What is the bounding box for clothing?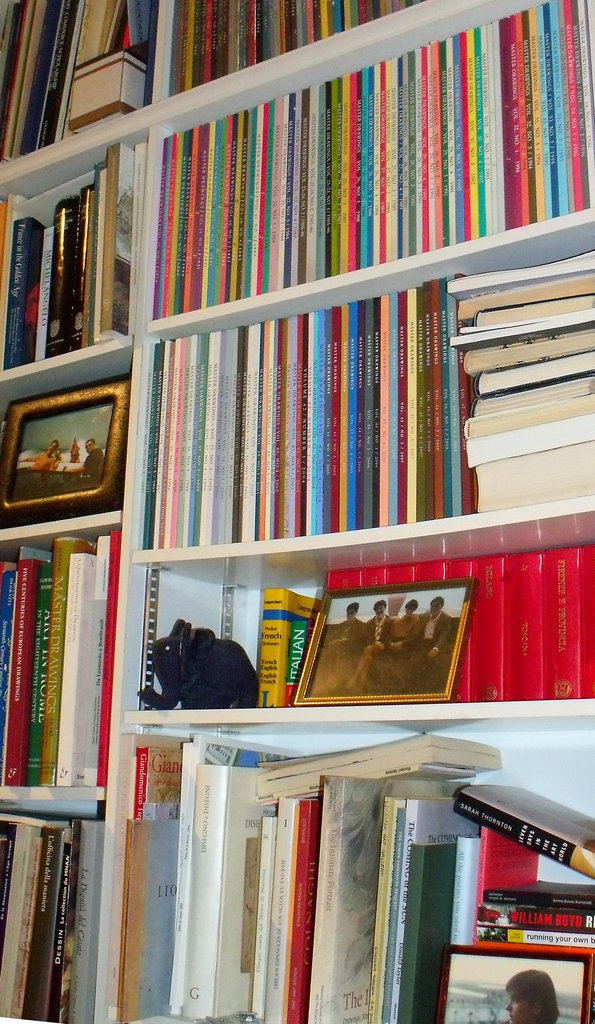
bbox(403, 607, 452, 682).
